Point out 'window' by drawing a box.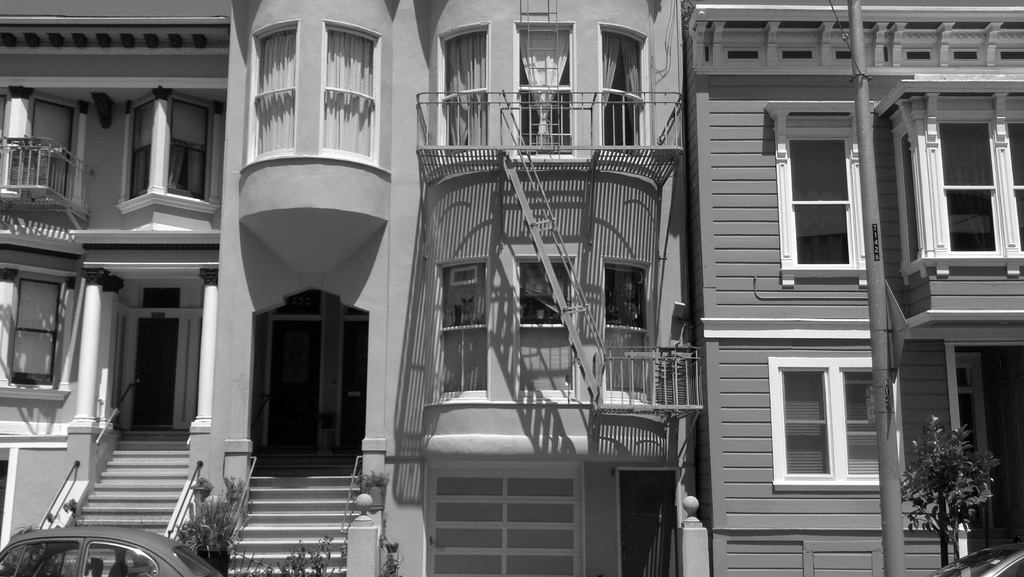
BBox(606, 267, 653, 323).
